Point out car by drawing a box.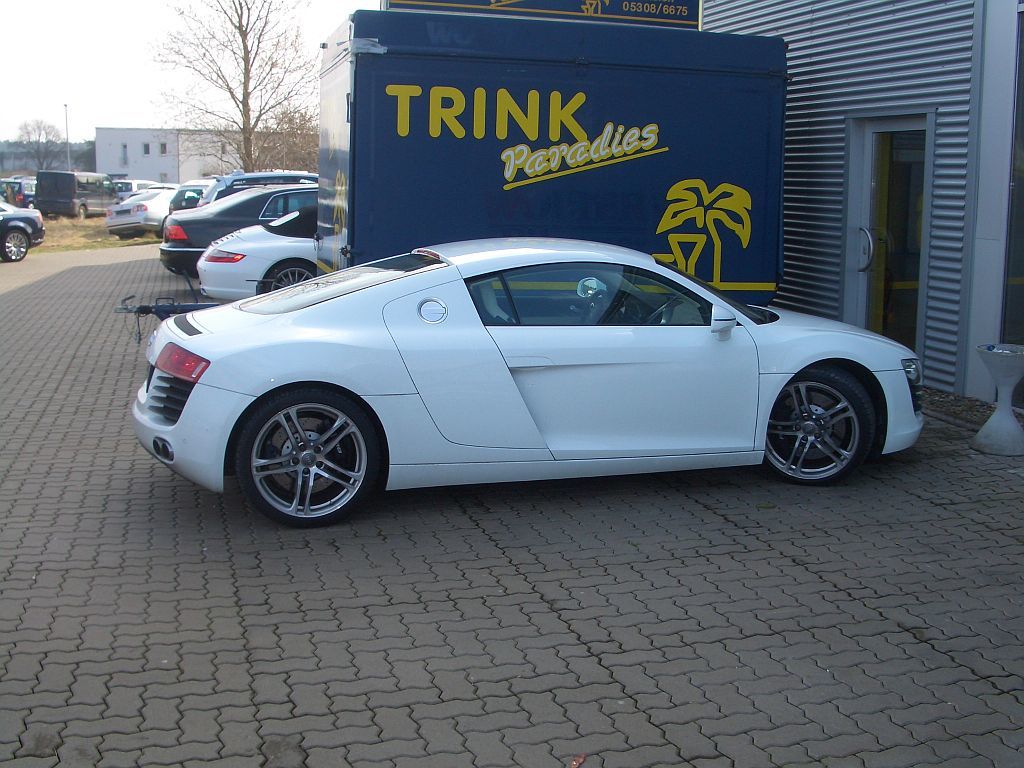
left=0, top=179, right=20, bottom=196.
